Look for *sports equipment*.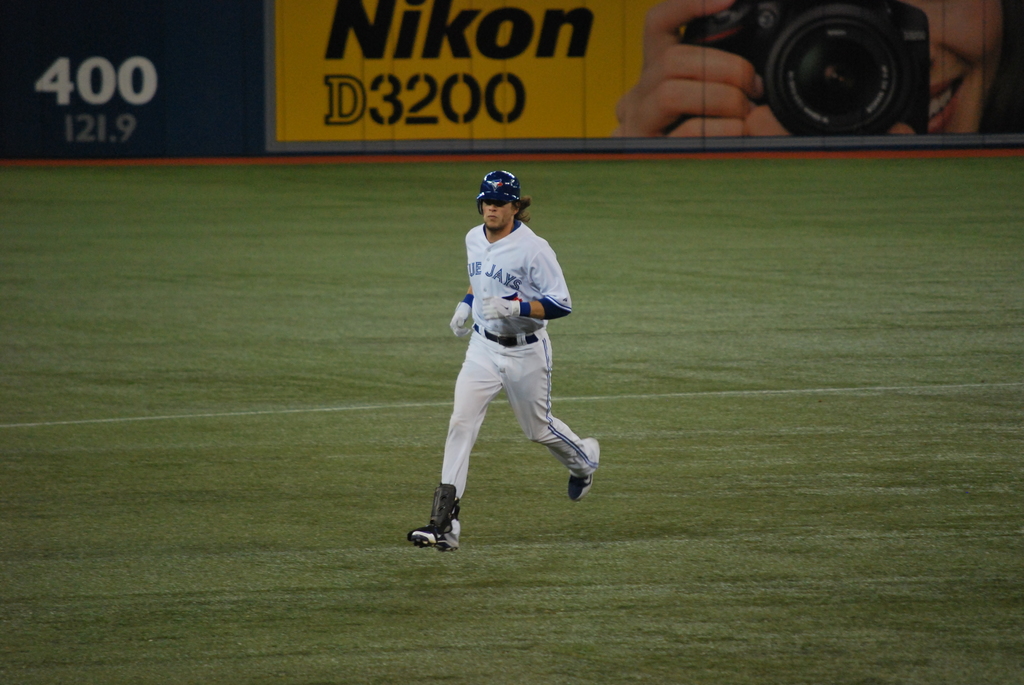
Found: rect(410, 482, 460, 549).
